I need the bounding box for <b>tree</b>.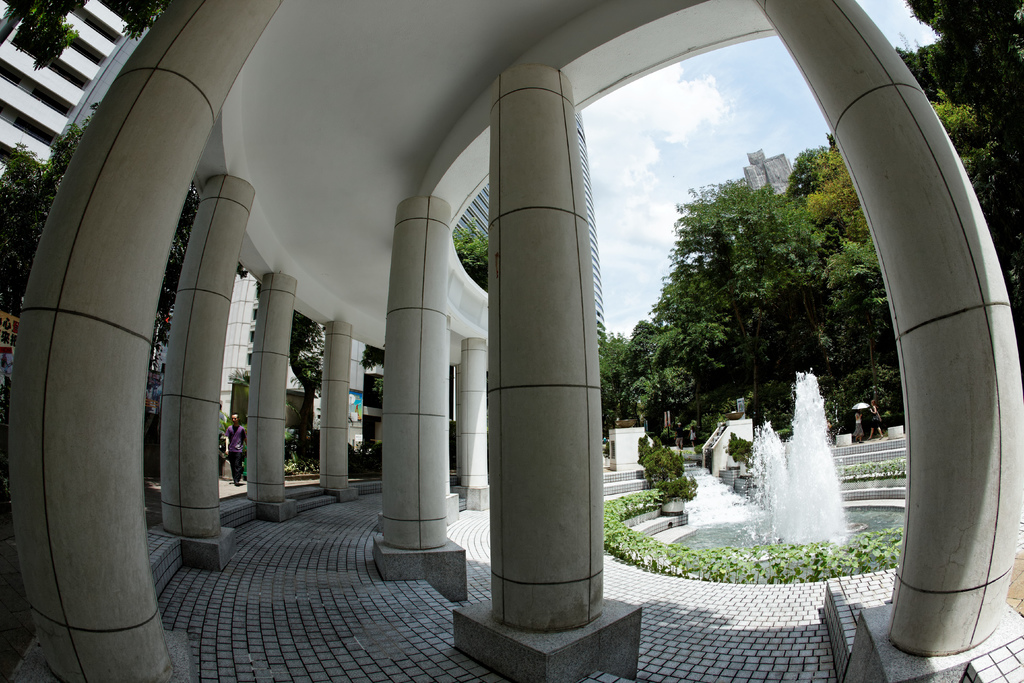
Here it is: region(648, 167, 880, 448).
